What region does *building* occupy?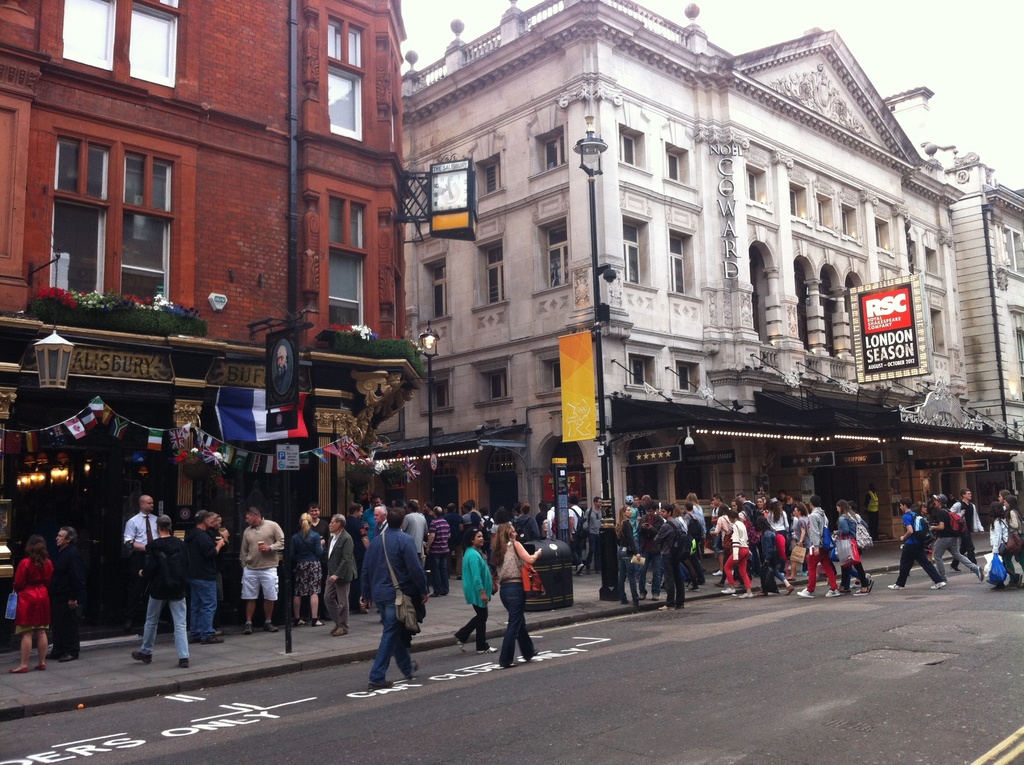
<region>942, 144, 1023, 490</region>.
